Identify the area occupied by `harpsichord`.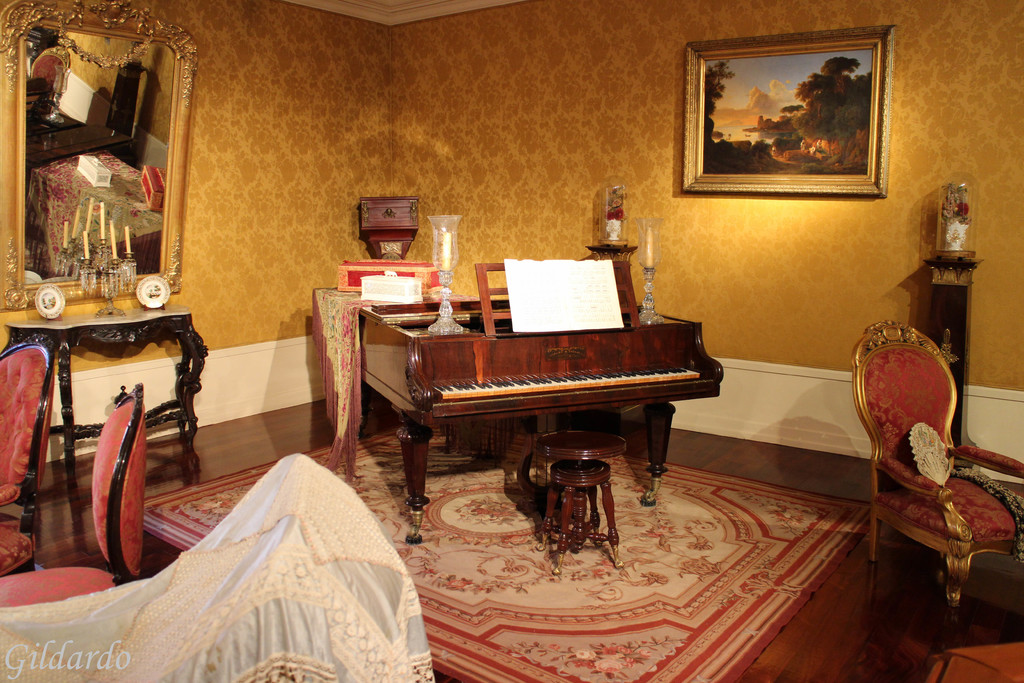
Area: x1=351, y1=249, x2=725, y2=552.
